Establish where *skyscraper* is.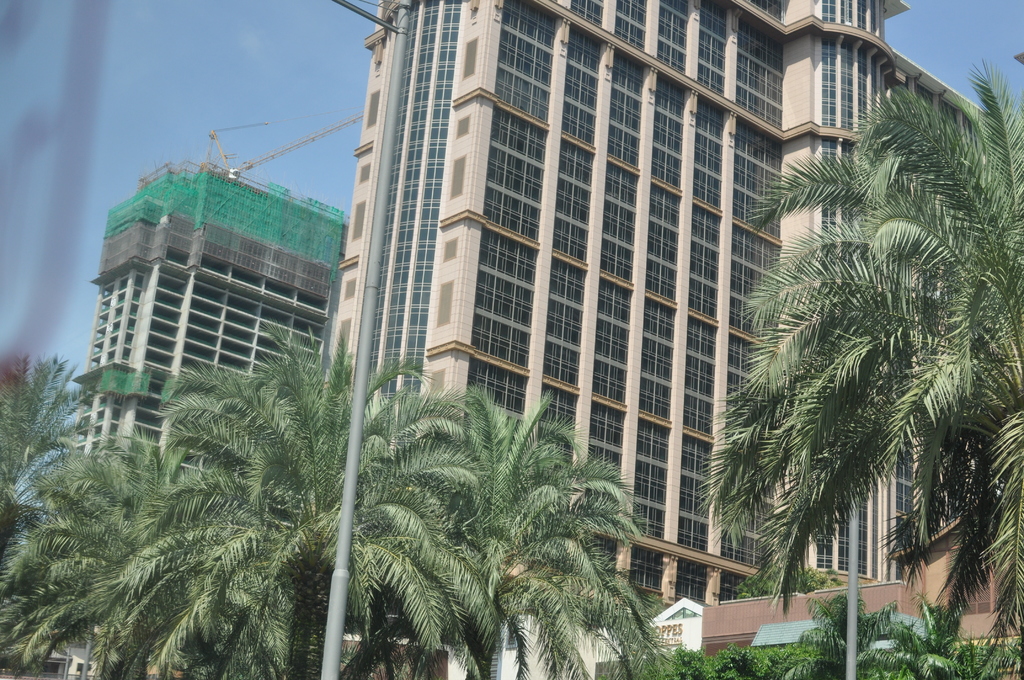
Established at box=[51, 141, 359, 679].
